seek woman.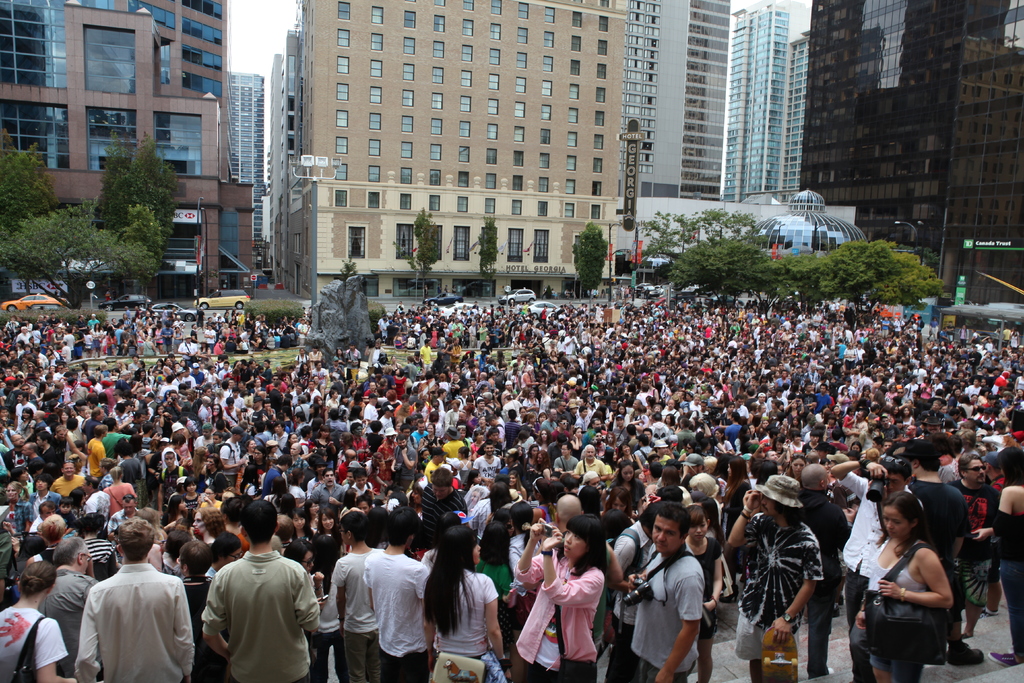
bbox=(507, 468, 524, 501).
